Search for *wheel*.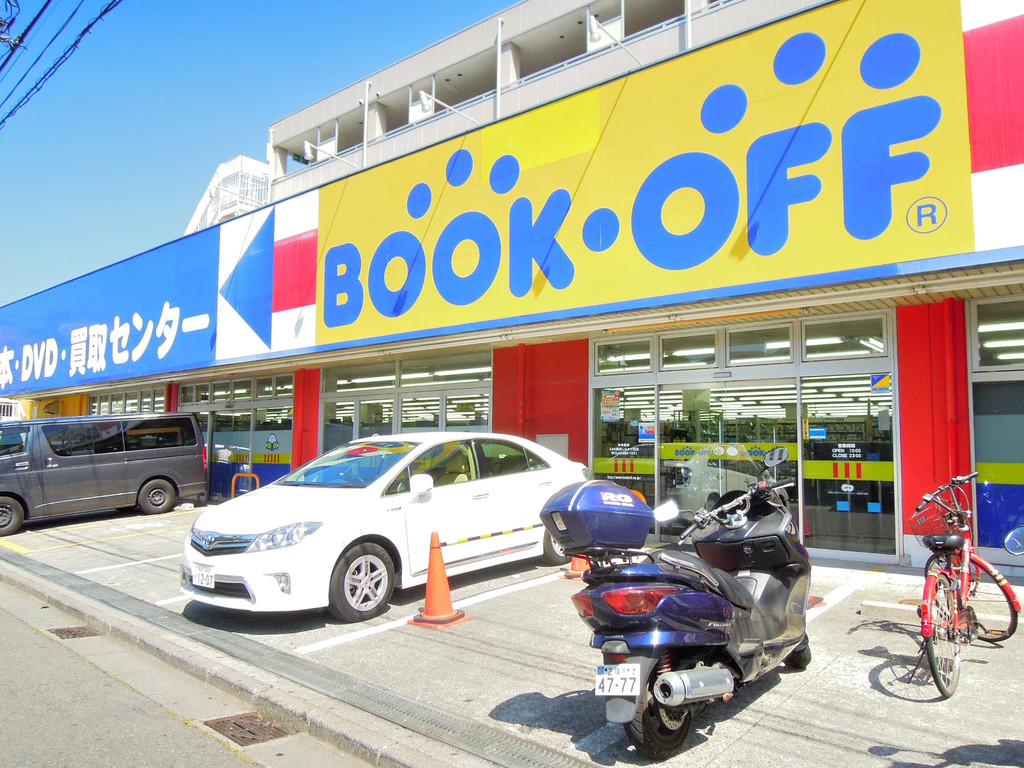
Found at [x1=135, y1=474, x2=179, y2=516].
